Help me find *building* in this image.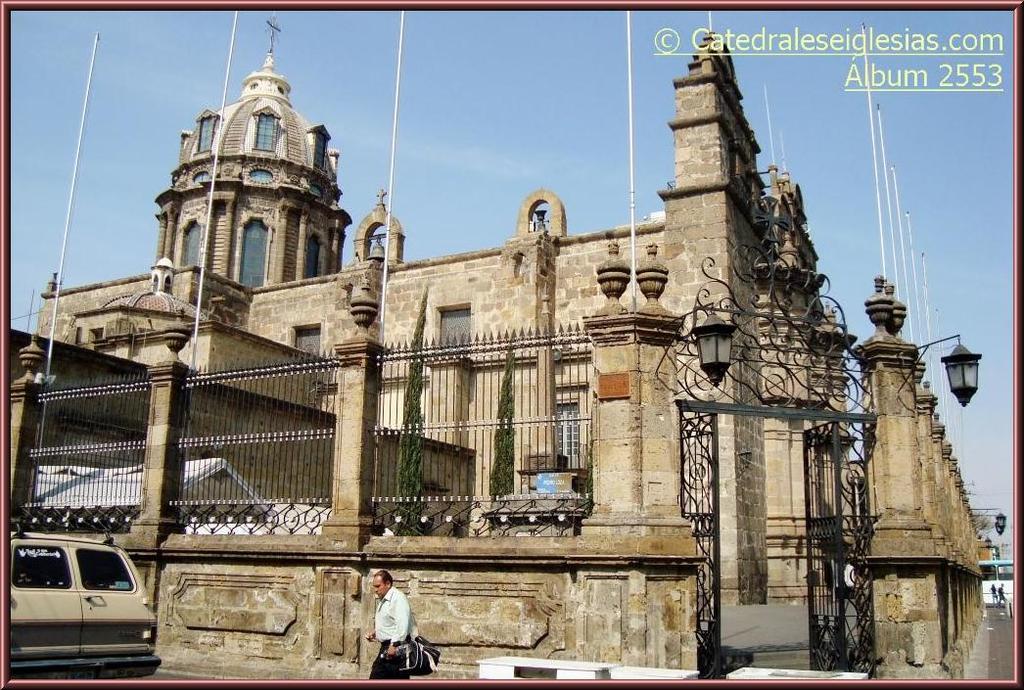
Found it: {"x1": 7, "y1": 13, "x2": 988, "y2": 683}.
